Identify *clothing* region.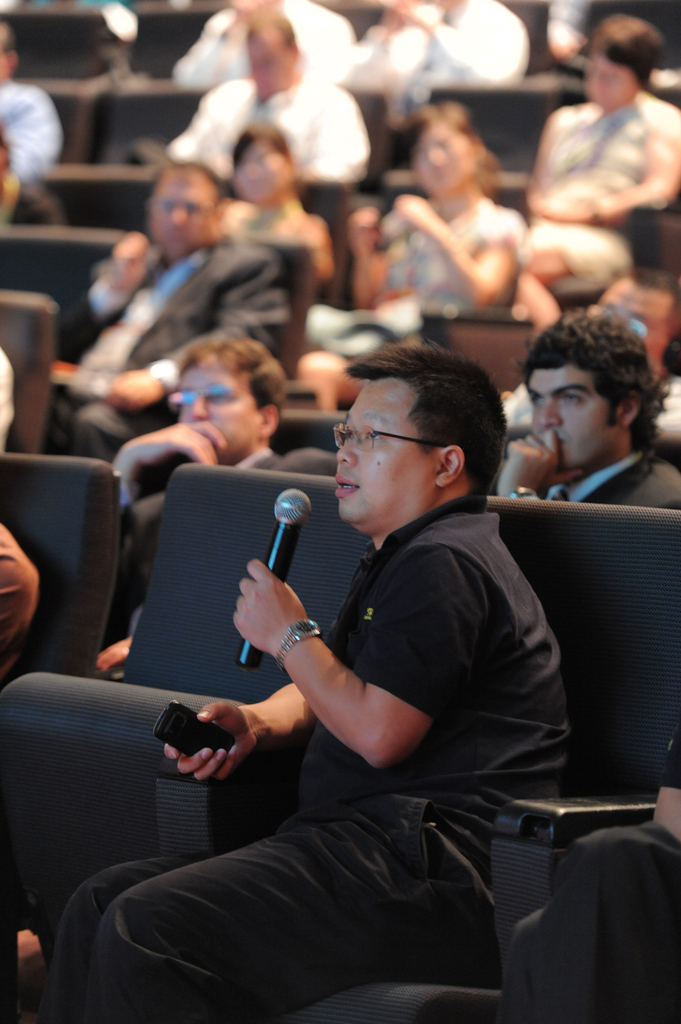
Region: box=[172, 0, 351, 89].
